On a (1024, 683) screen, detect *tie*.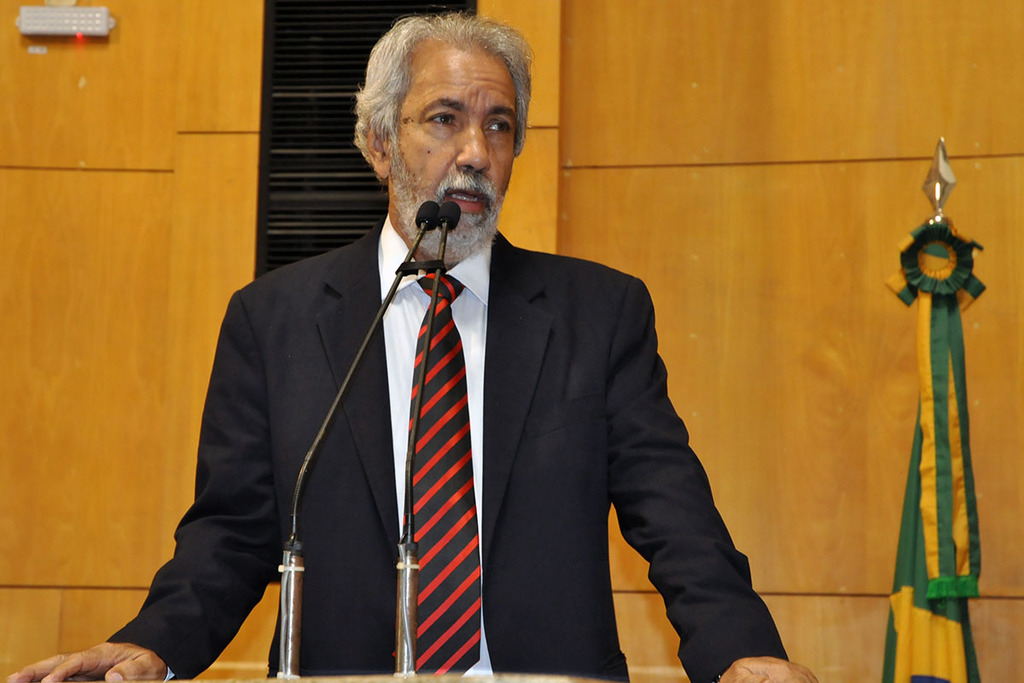
<region>402, 267, 482, 682</region>.
